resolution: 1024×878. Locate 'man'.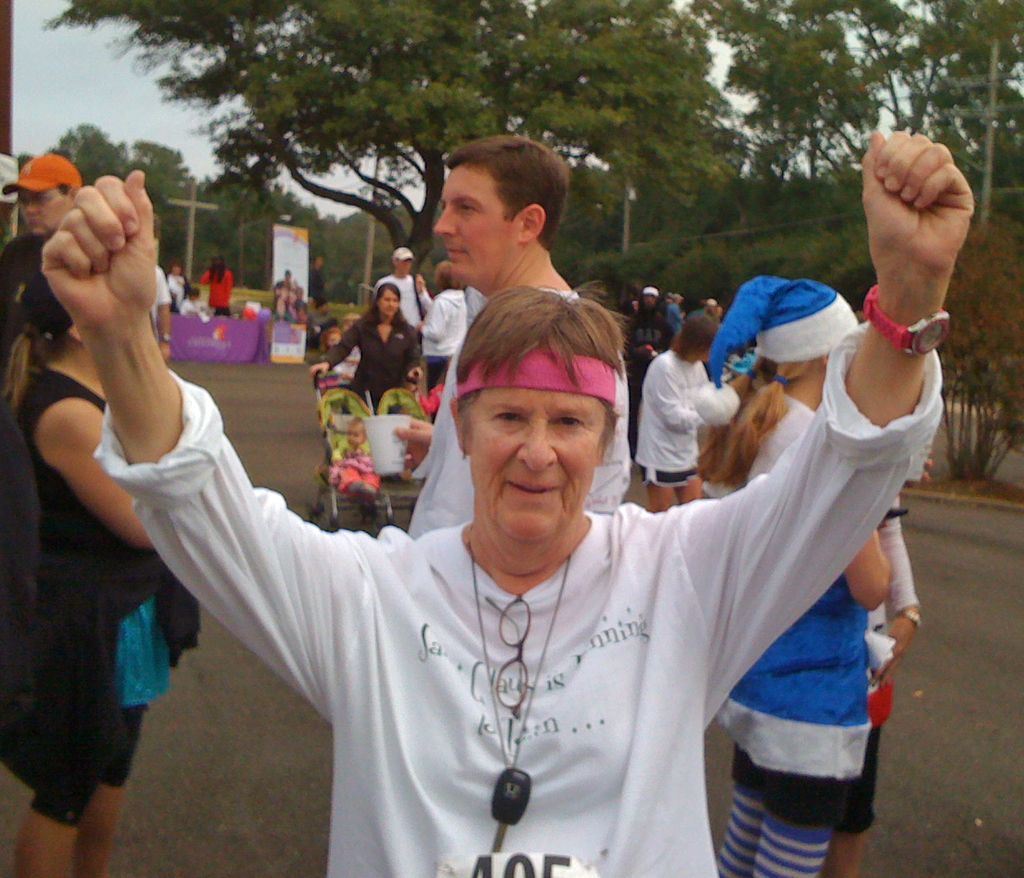
[311,302,339,345].
